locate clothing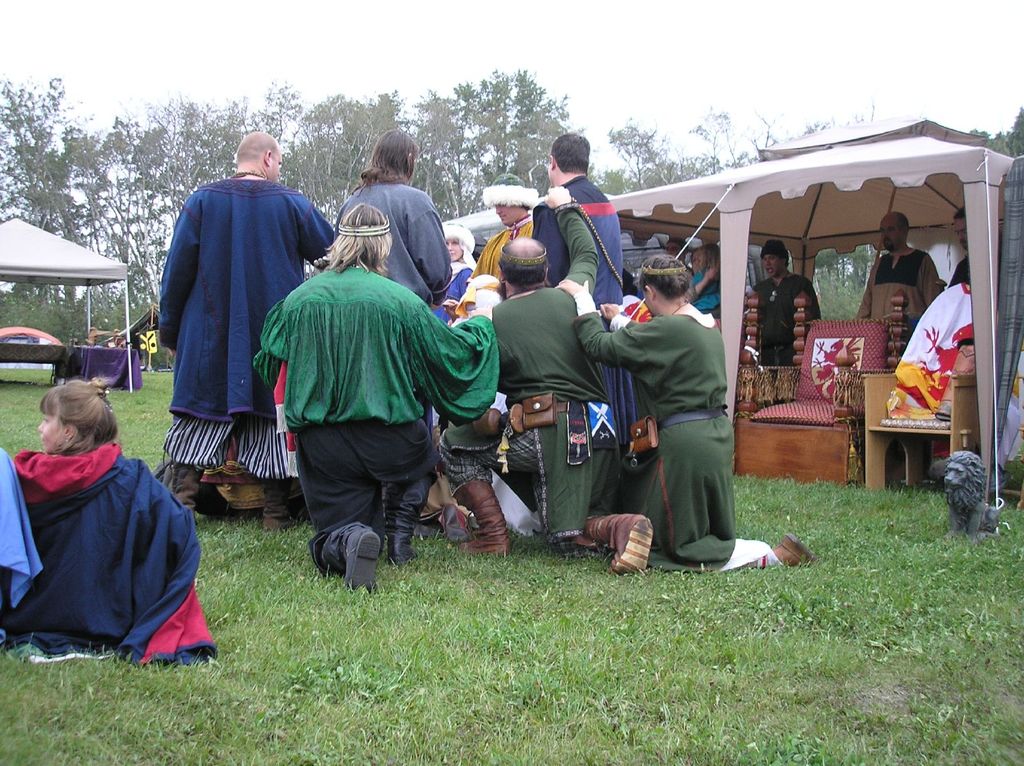
region(755, 269, 822, 381)
